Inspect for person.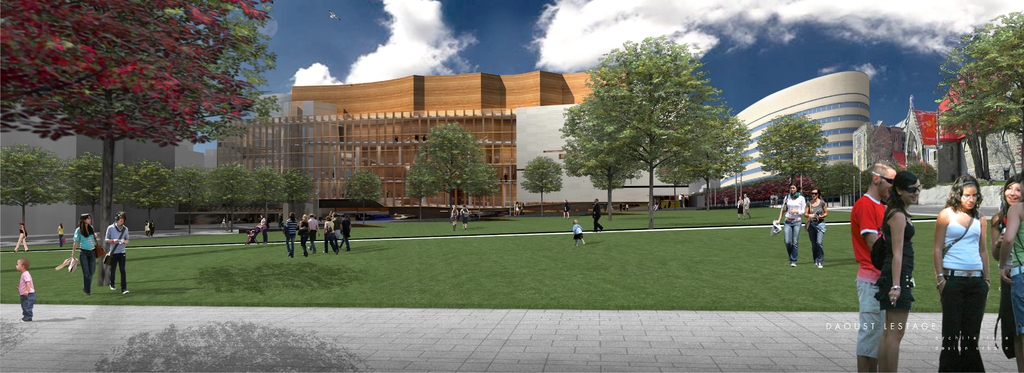
Inspection: 18, 254, 36, 324.
